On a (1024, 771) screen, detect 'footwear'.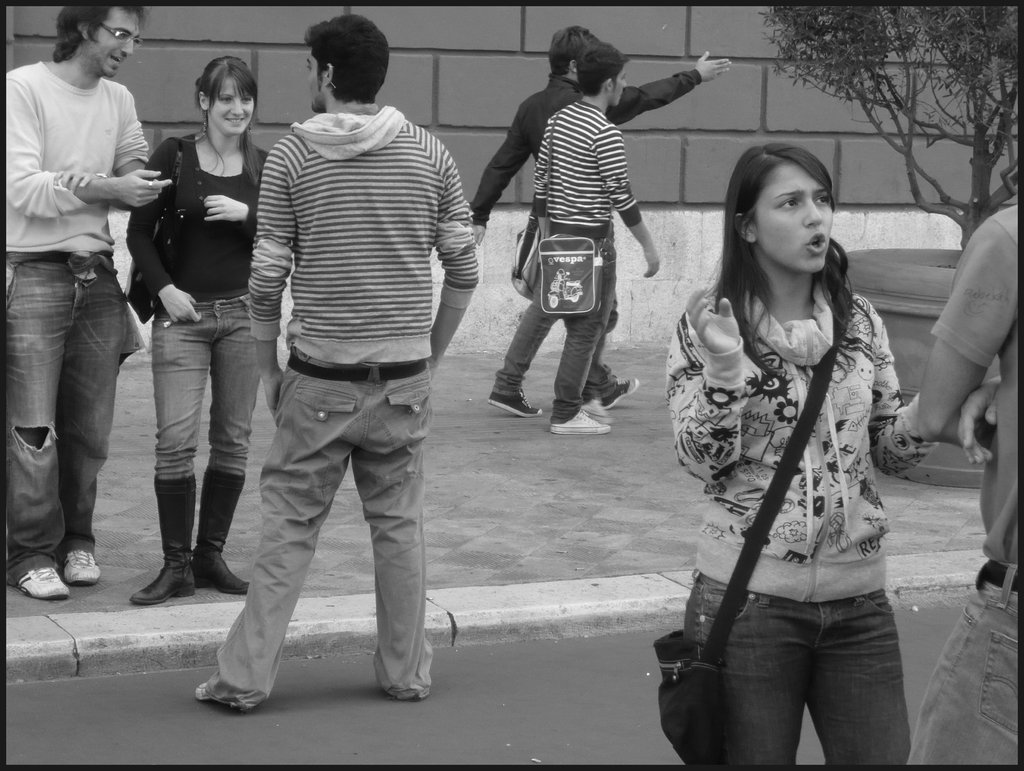
591, 379, 643, 414.
